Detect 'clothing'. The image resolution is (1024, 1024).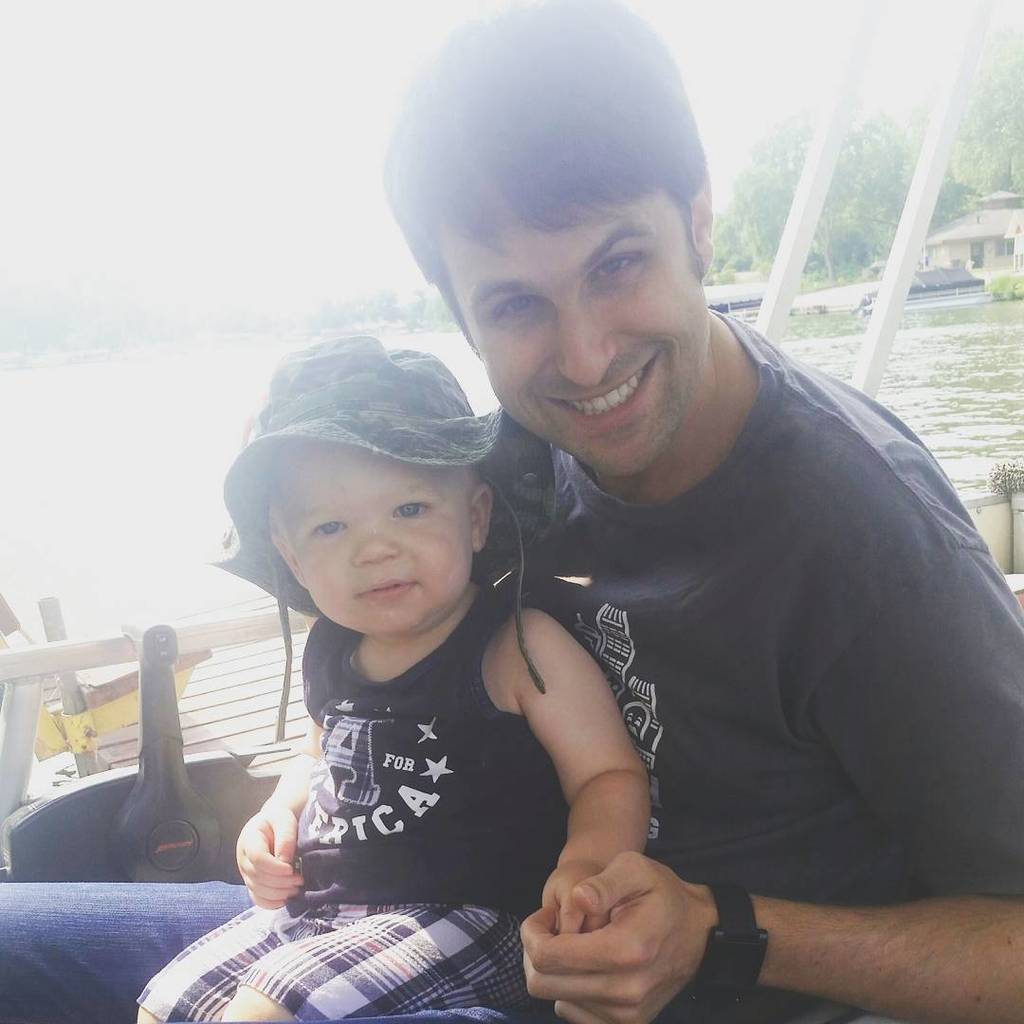
<box>3,875,270,1016</box>.
